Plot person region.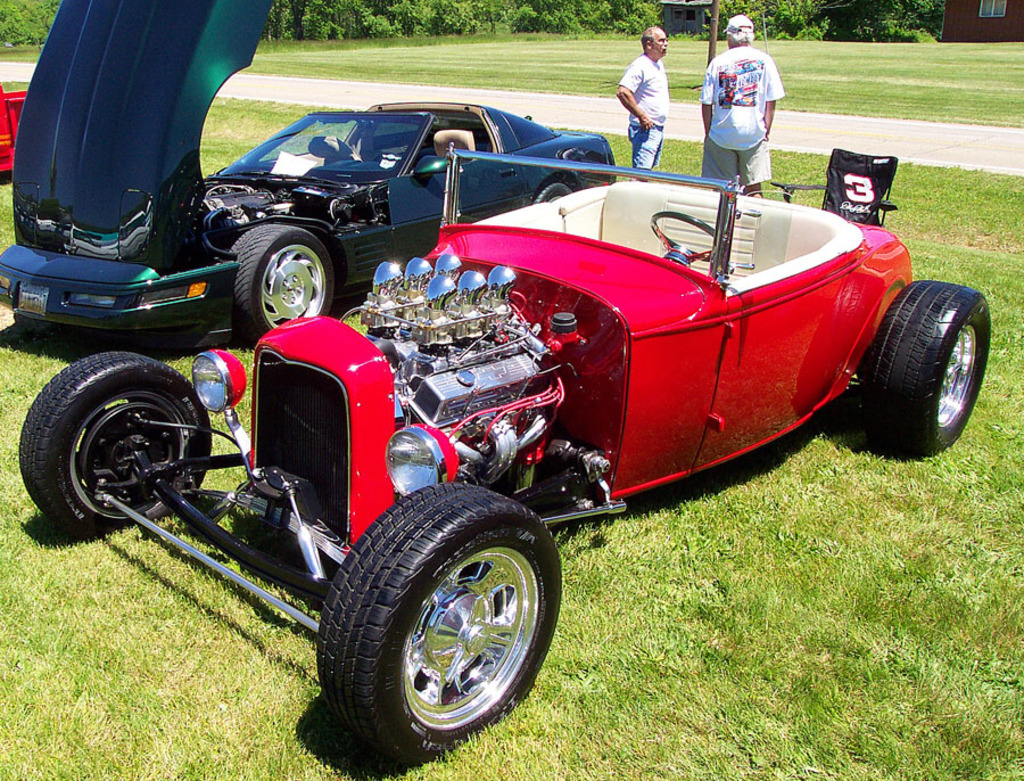
Plotted at (left=619, top=22, right=676, bottom=168).
